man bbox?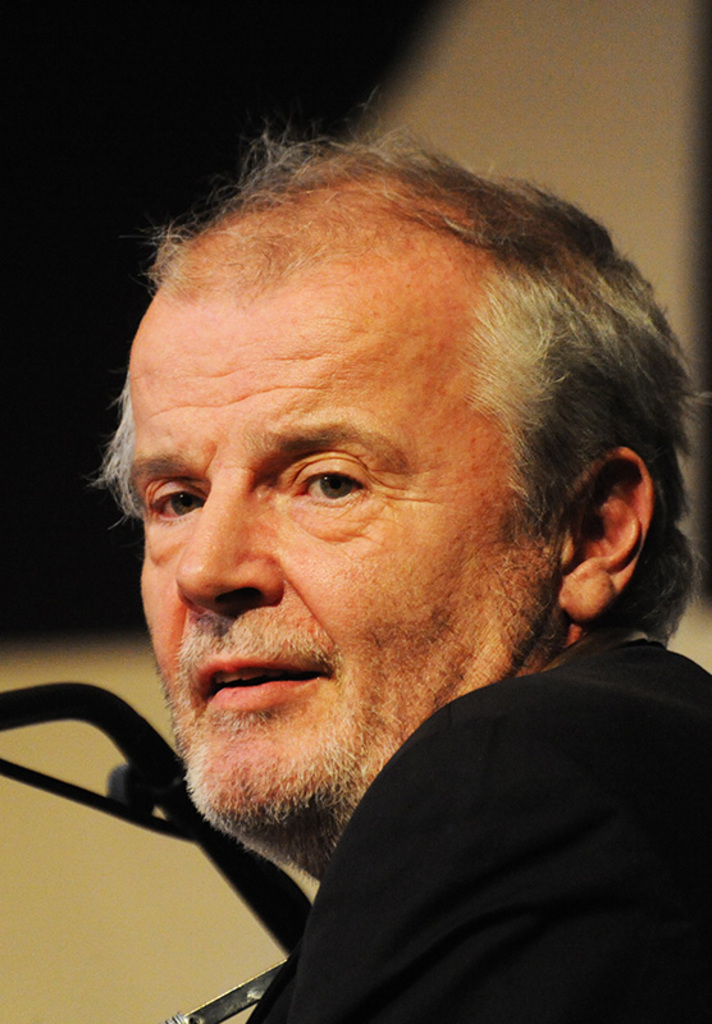
bbox=[13, 69, 711, 1023]
